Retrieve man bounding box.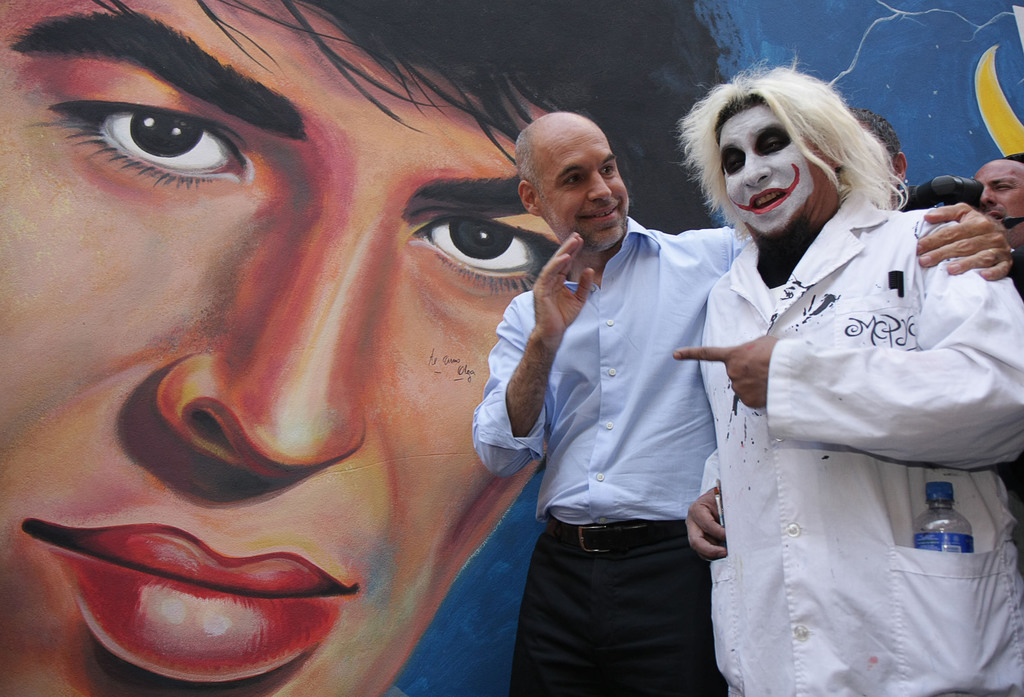
Bounding box: <box>662,62,1023,696</box>.
